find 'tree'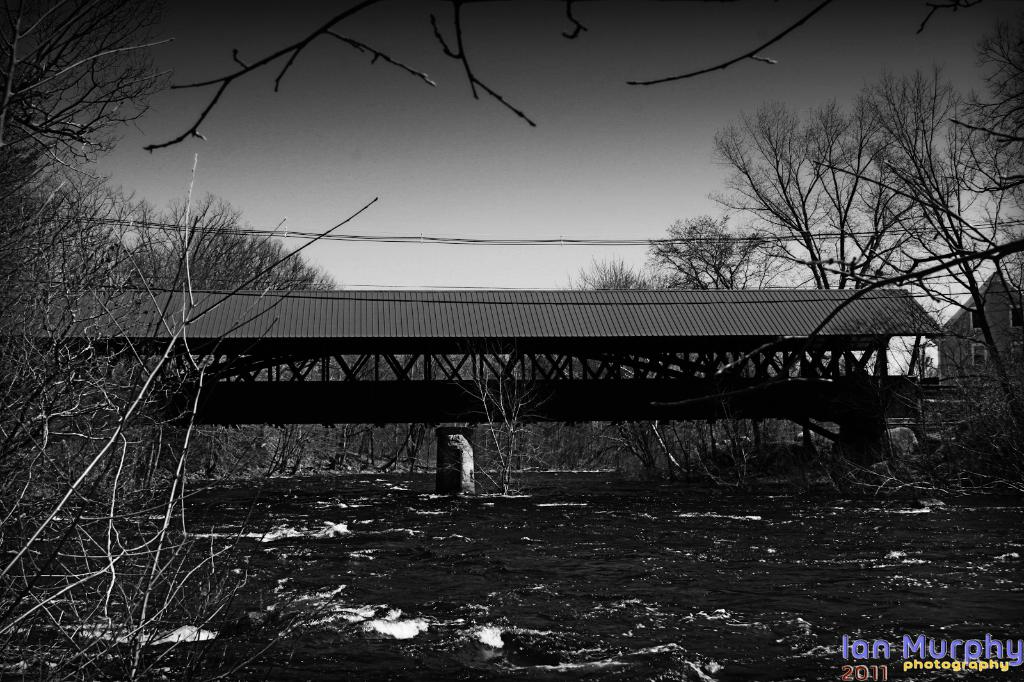
crop(741, 0, 1023, 479)
